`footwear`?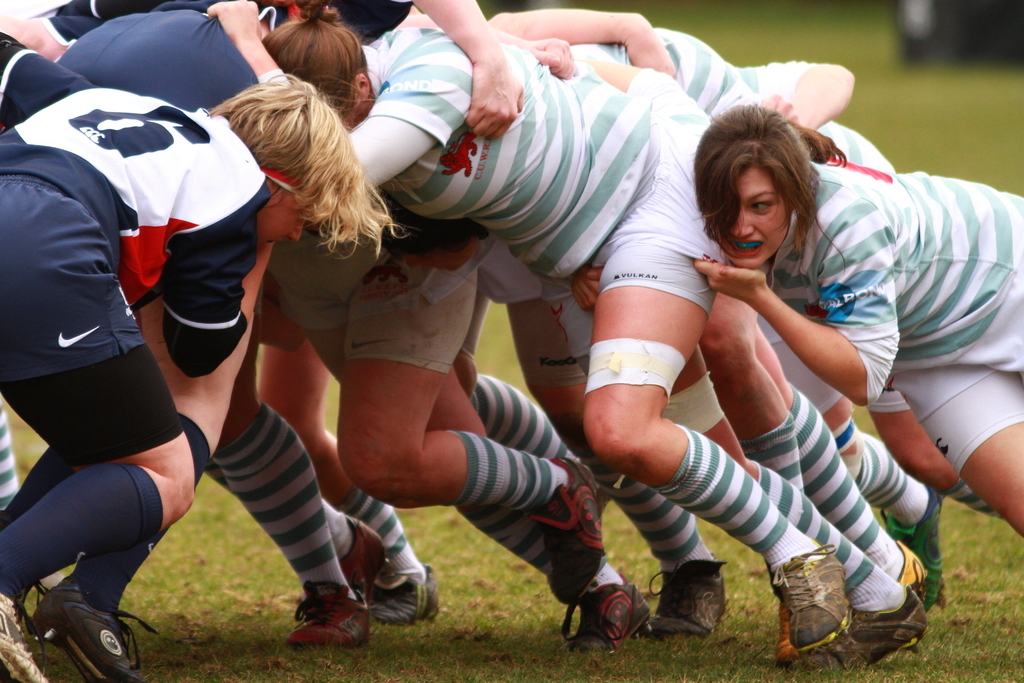
left=879, top=482, right=949, bottom=607
